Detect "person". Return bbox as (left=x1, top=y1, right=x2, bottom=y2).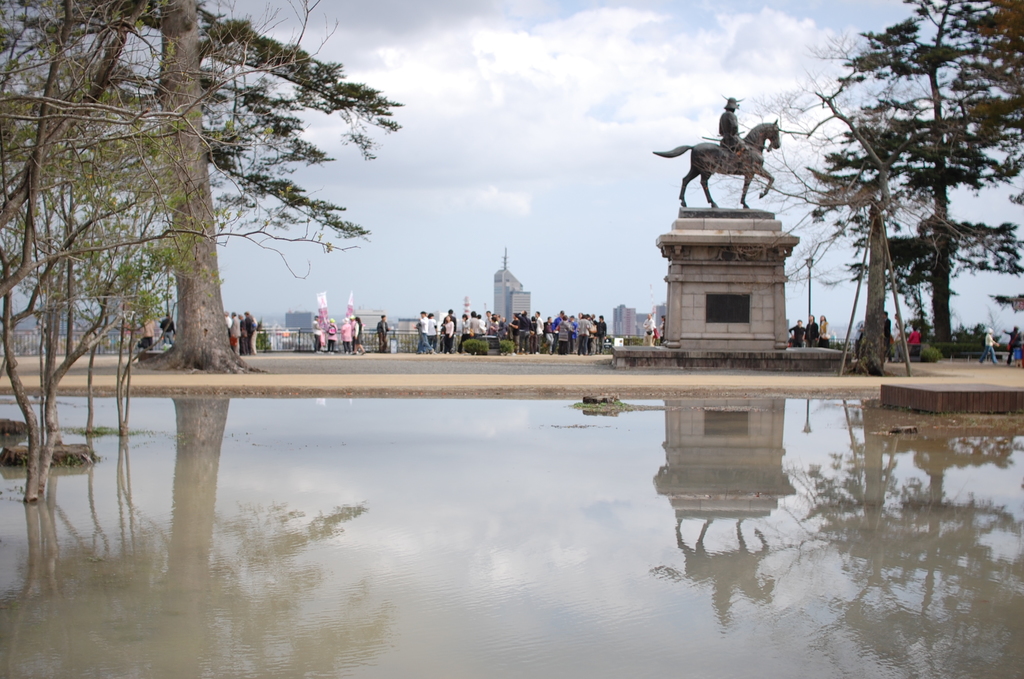
(left=890, top=311, right=904, bottom=359).
